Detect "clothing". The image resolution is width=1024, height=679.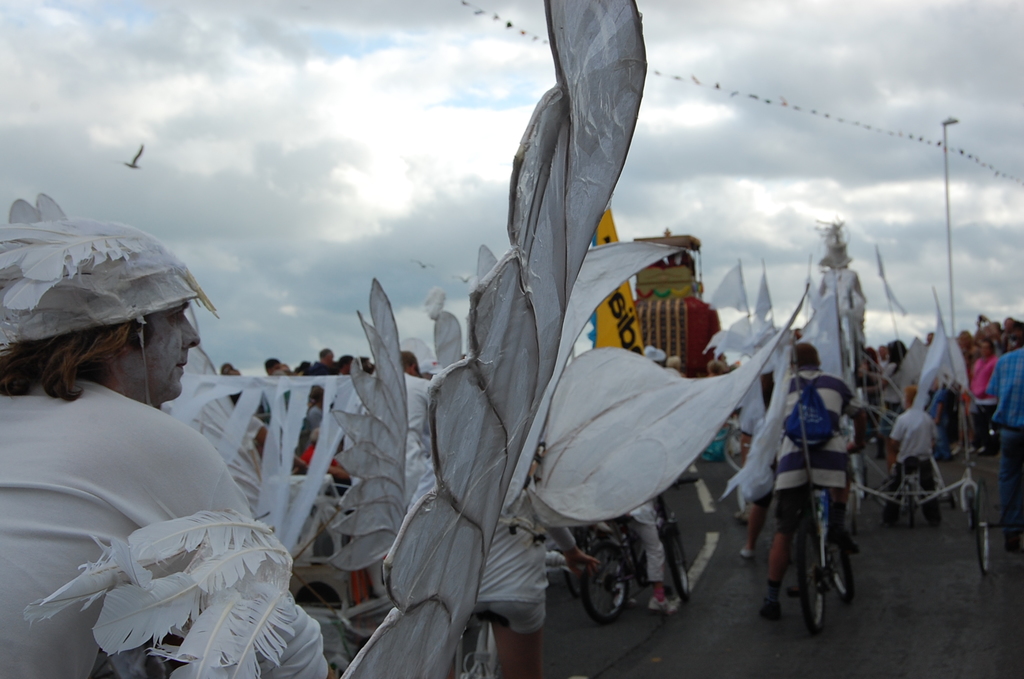
left=879, top=365, right=903, bottom=440.
